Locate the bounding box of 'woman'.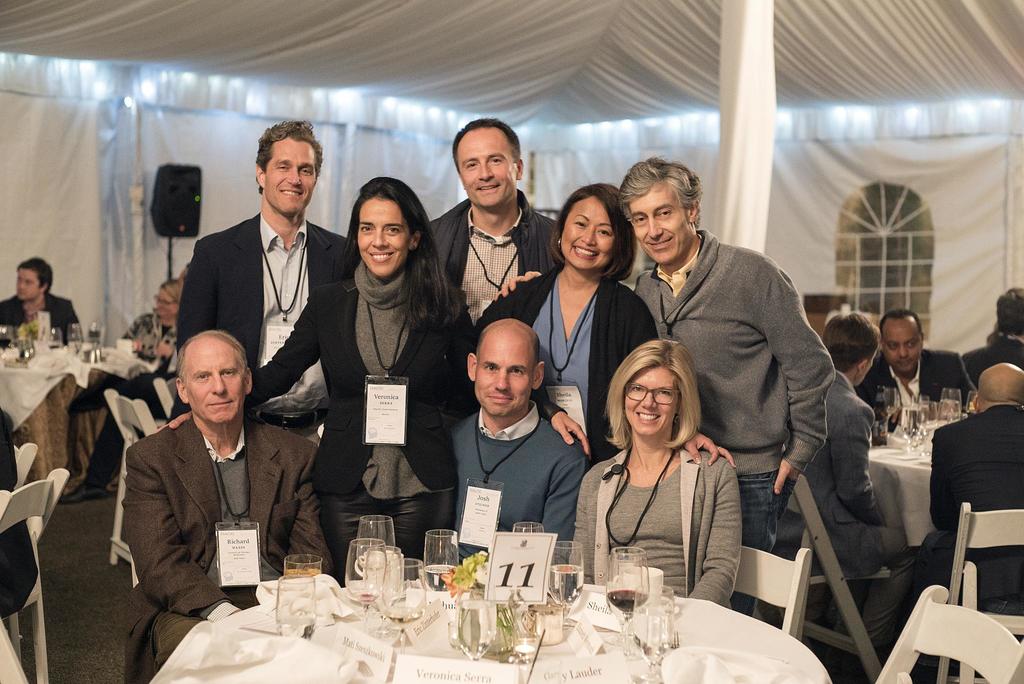
Bounding box: {"x1": 121, "y1": 279, "x2": 180, "y2": 377}.
